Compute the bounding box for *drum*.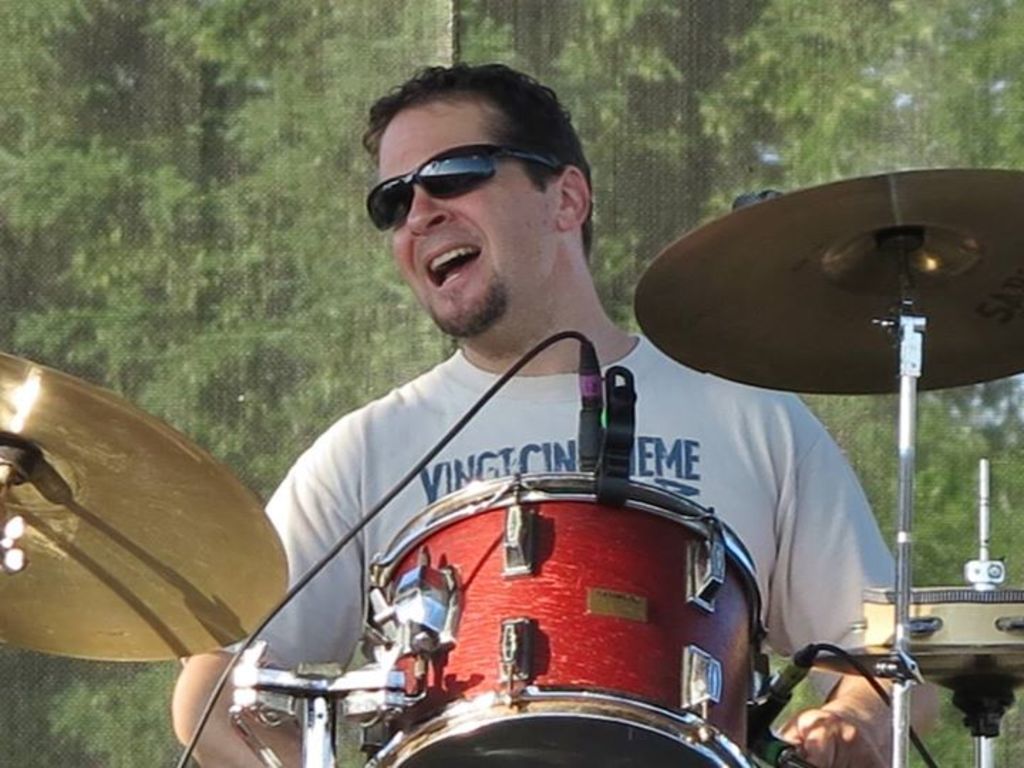
[374,471,754,767].
